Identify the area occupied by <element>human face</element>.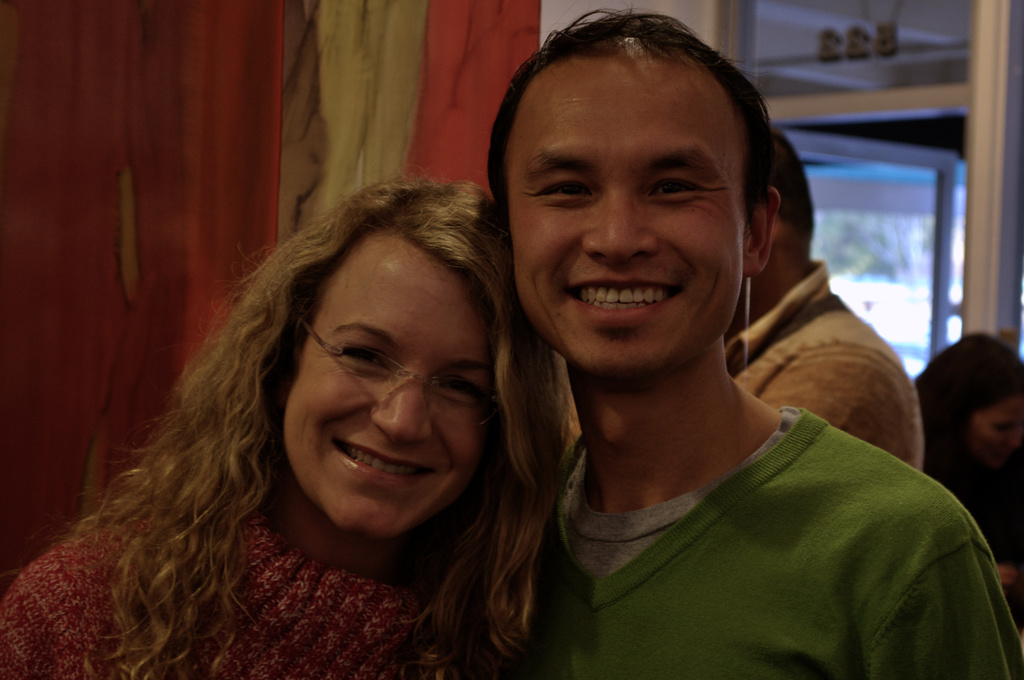
Area: <box>280,228,500,540</box>.
